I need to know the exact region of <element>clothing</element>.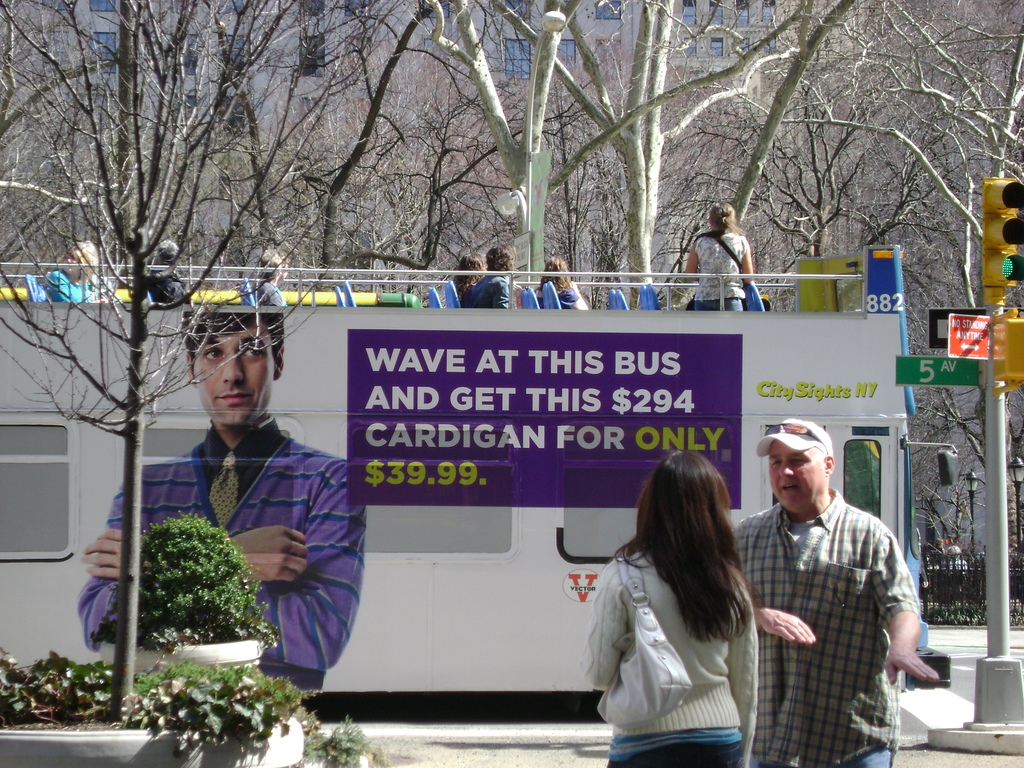
Region: [x1=694, y1=233, x2=751, y2=309].
